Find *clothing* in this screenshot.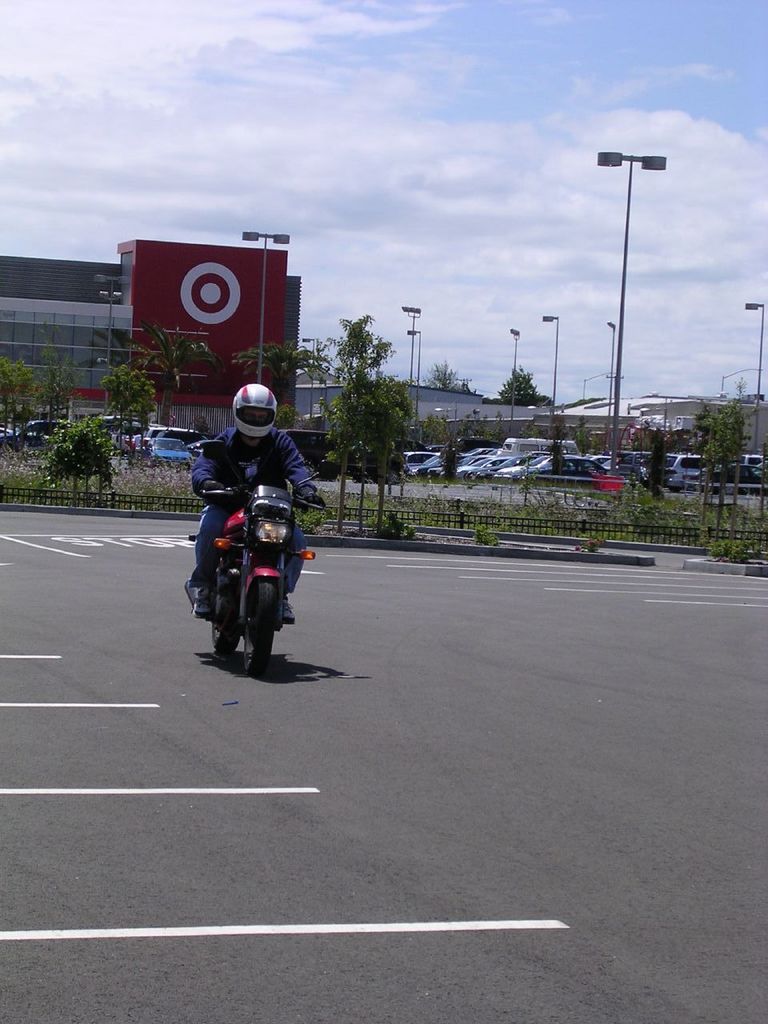
The bounding box for *clothing* is [194,427,323,599].
